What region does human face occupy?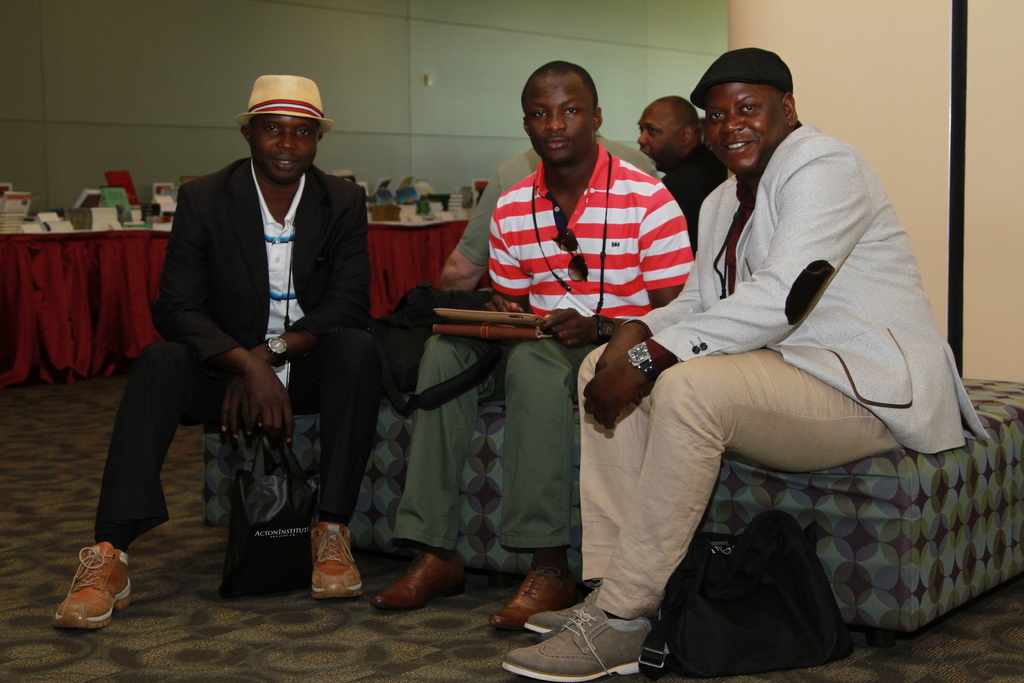
<region>522, 74, 599, 167</region>.
